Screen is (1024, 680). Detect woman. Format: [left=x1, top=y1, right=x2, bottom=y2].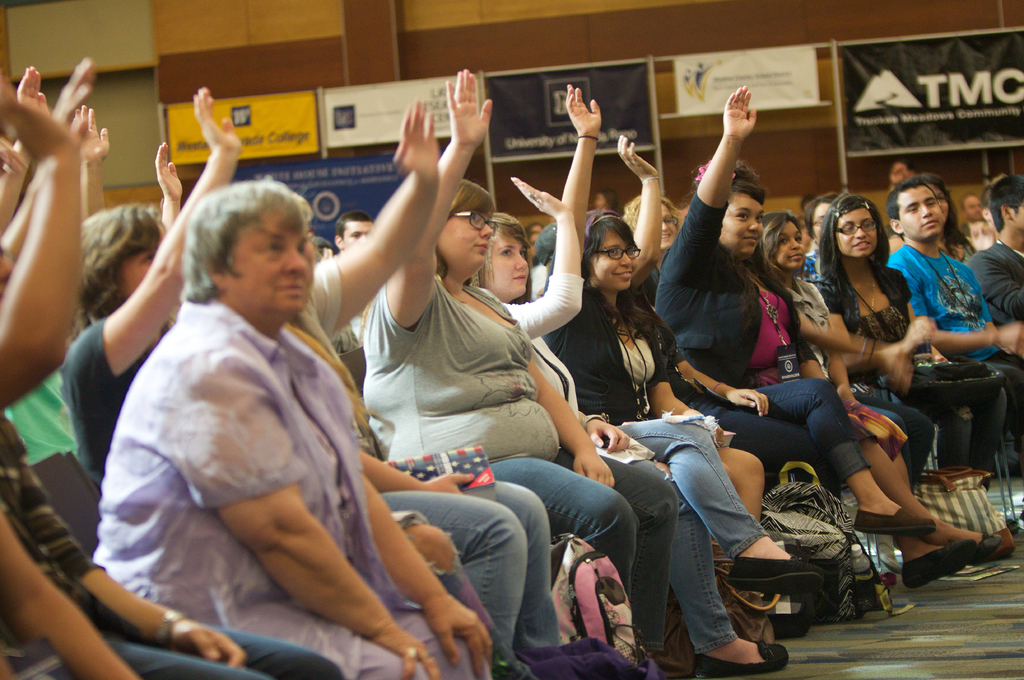
[left=85, top=170, right=503, bottom=679].
